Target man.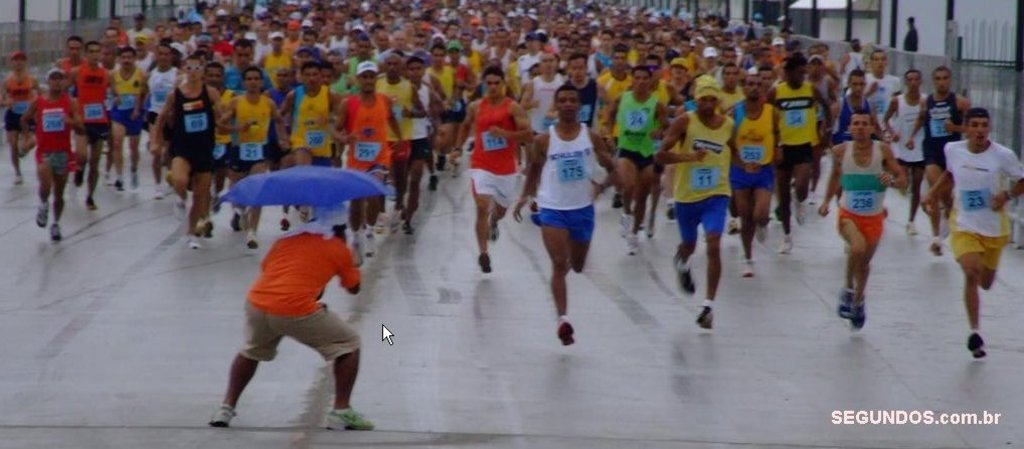
Target region: crop(517, 48, 566, 142).
